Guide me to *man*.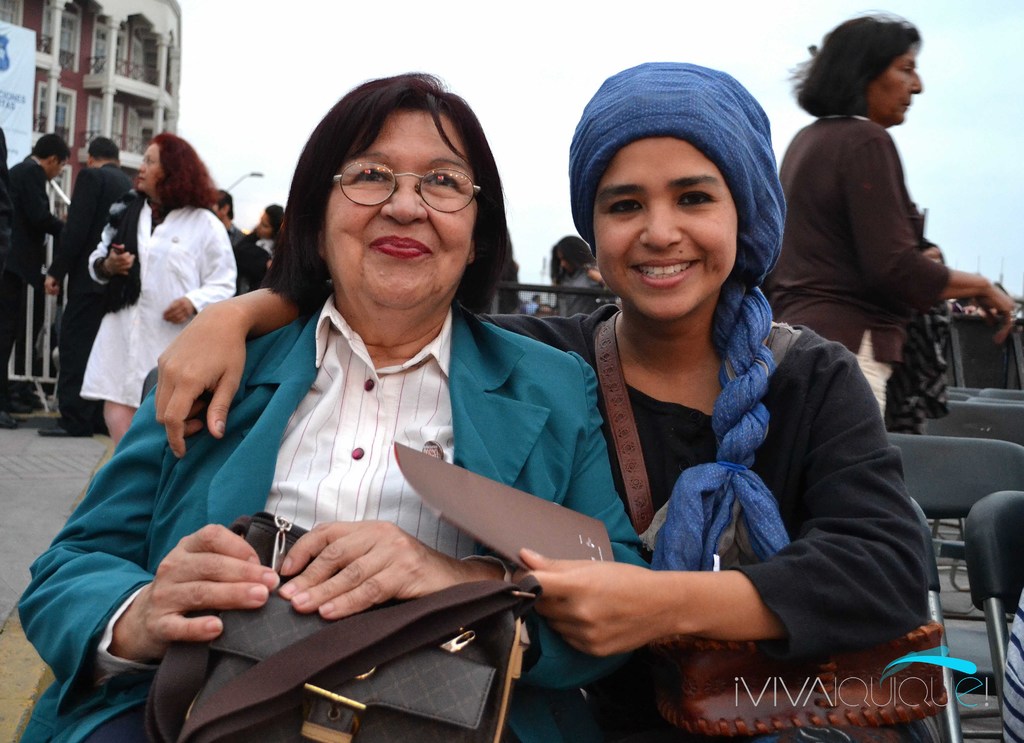
Guidance: (left=0, top=133, right=63, bottom=429).
